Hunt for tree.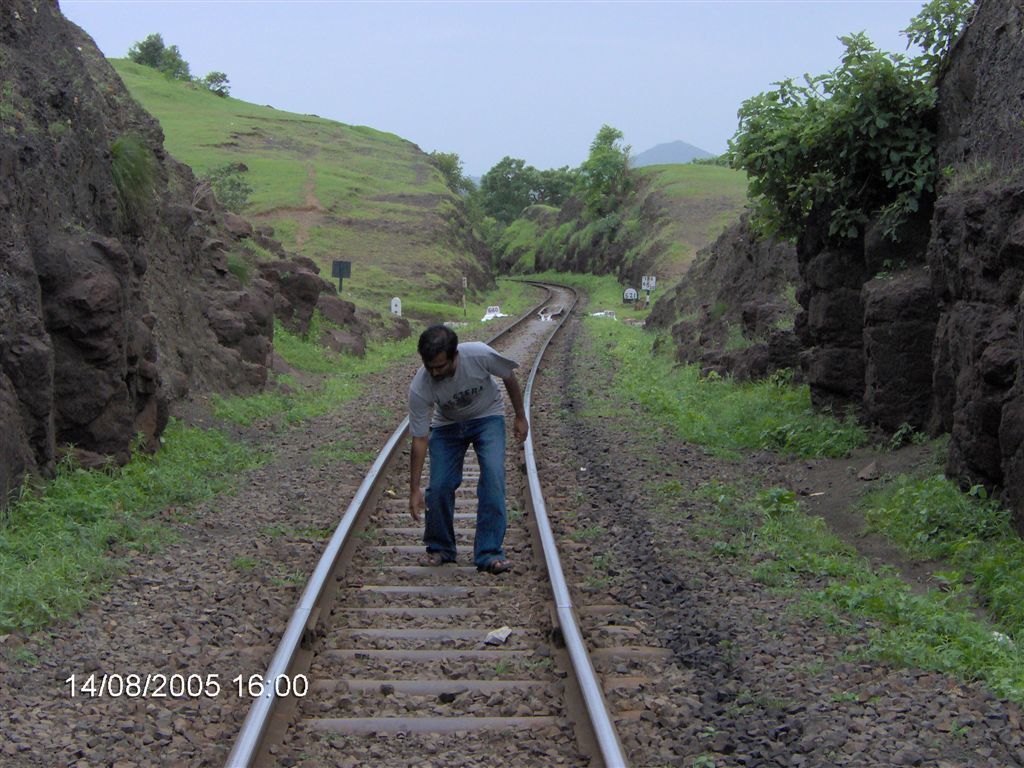
Hunted down at x1=479 y1=160 x2=537 y2=224.
